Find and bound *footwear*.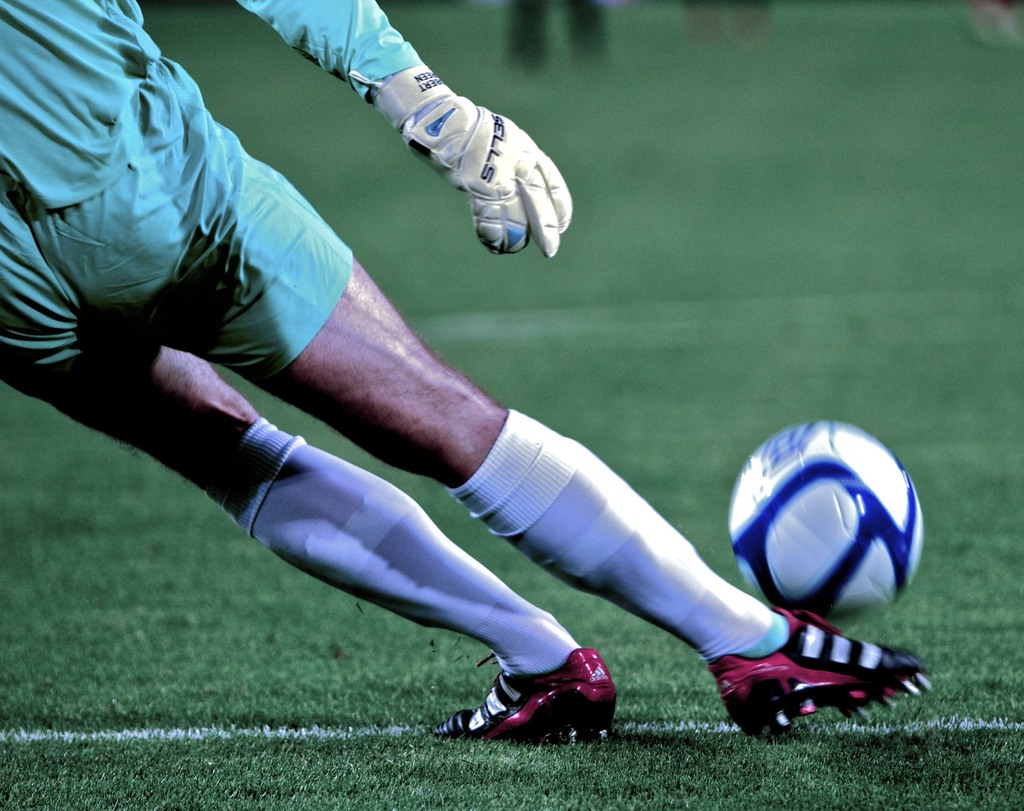
Bound: {"left": 704, "top": 606, "right": 931, "bottom": 743}.
